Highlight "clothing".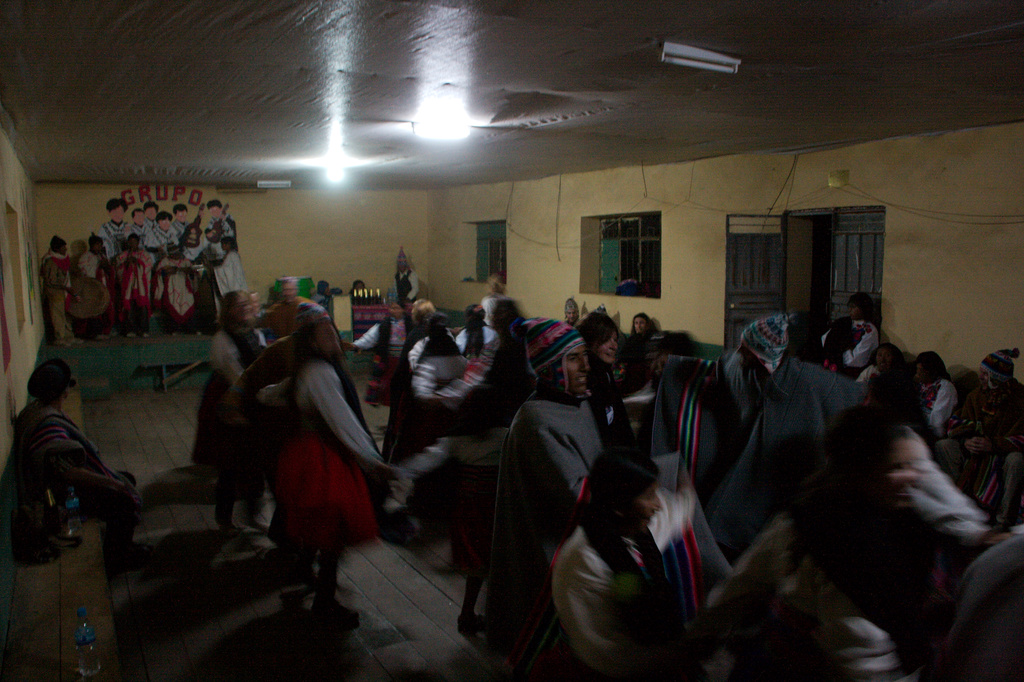
Highlighted region: (487, 391, 604, 655).
